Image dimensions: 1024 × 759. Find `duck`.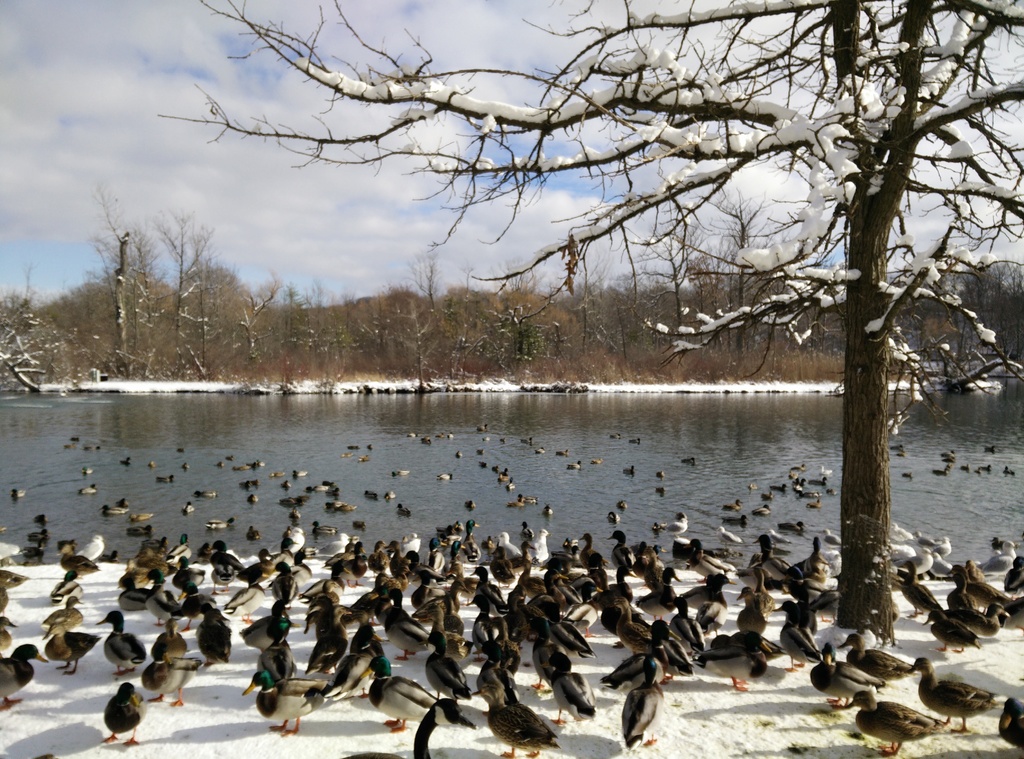
[x1=388, y1=468, x2=417, y2=481].
